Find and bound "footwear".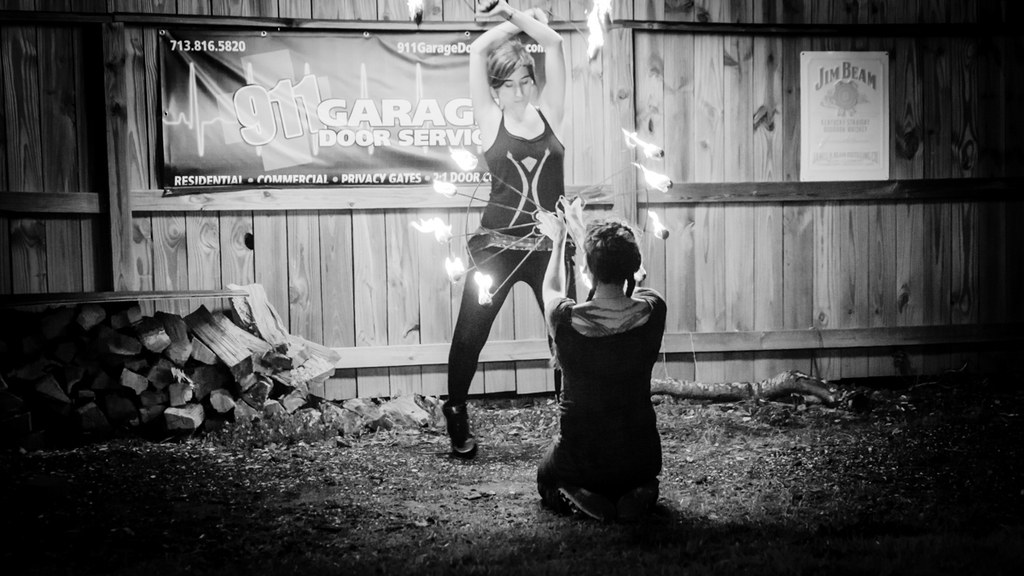
Bound: 442:388:479:462.
